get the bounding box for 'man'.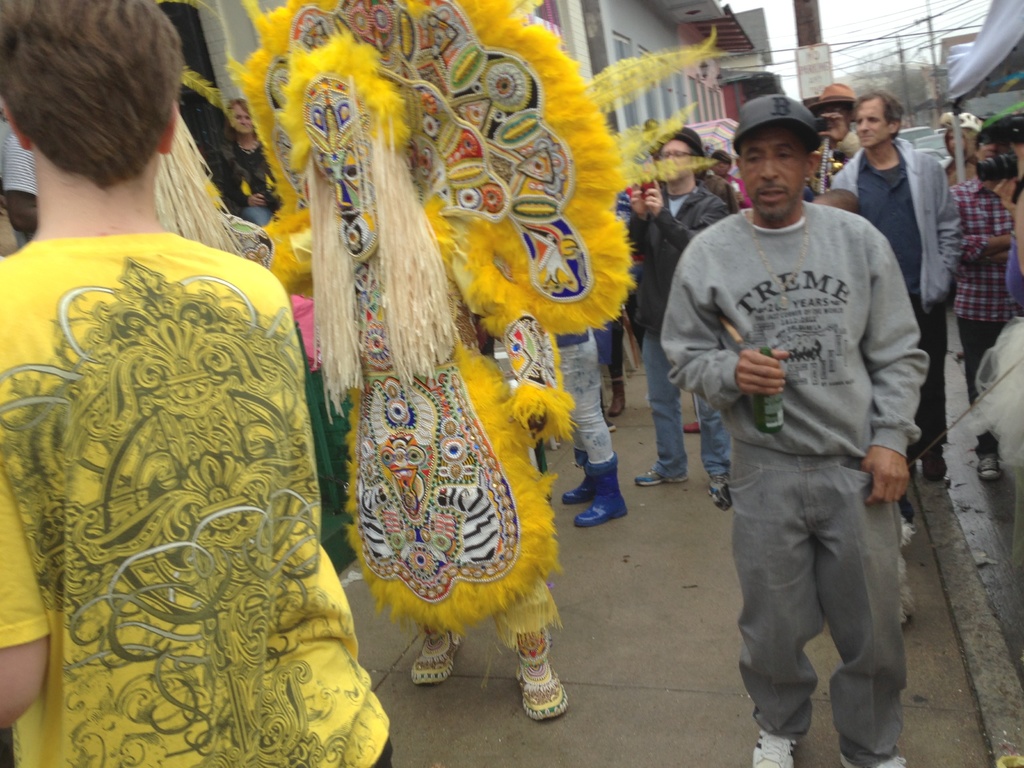
653 92 936 767.
